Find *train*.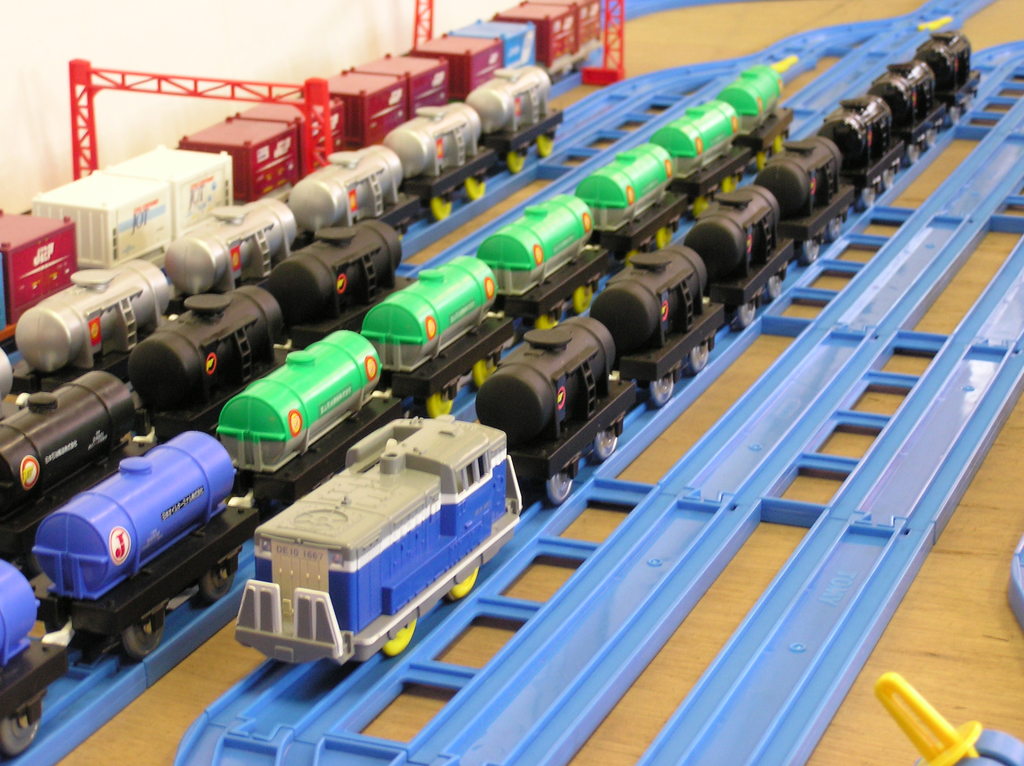
0, 64, 570, 339.
